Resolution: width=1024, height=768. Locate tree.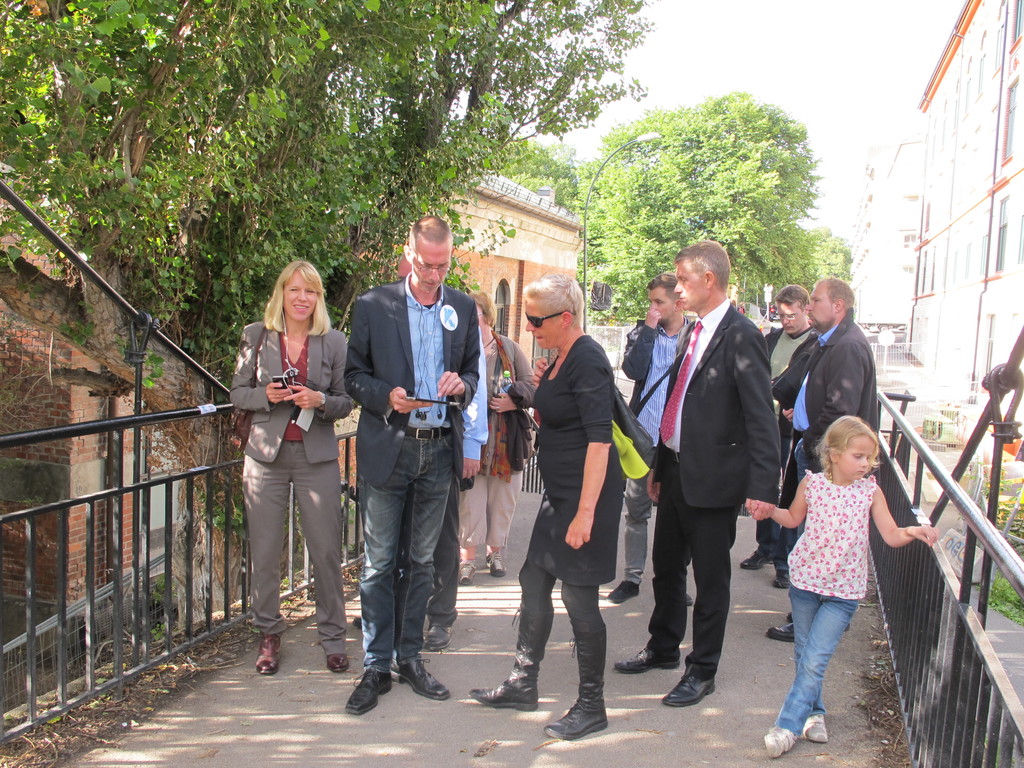
{"x1": 438, "y1": 132, "x2": 586, "y2": 221}.
